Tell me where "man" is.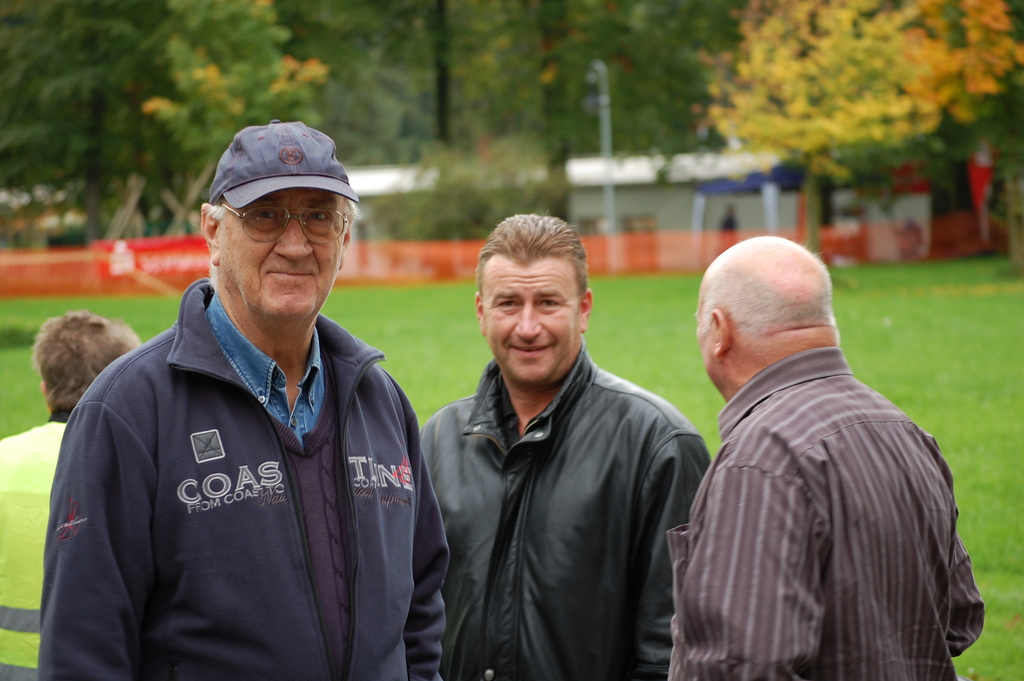
"man" is at (left=33, top=119, right=452, bottom=680).
